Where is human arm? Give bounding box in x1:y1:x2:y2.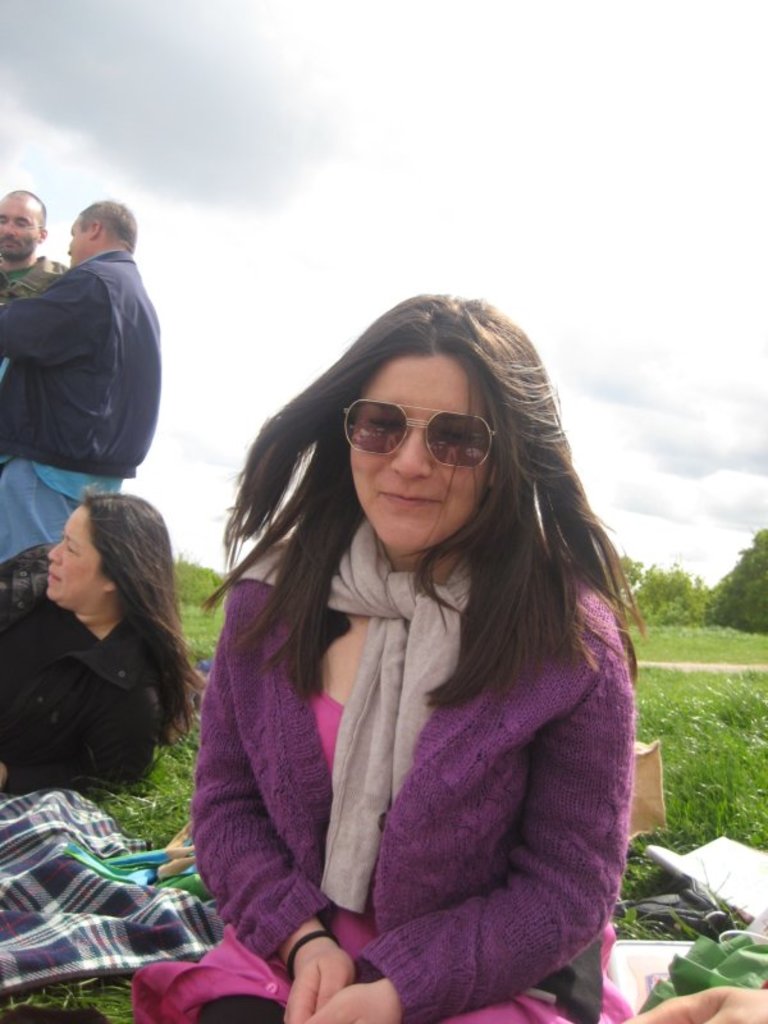
0:274:108:379.
